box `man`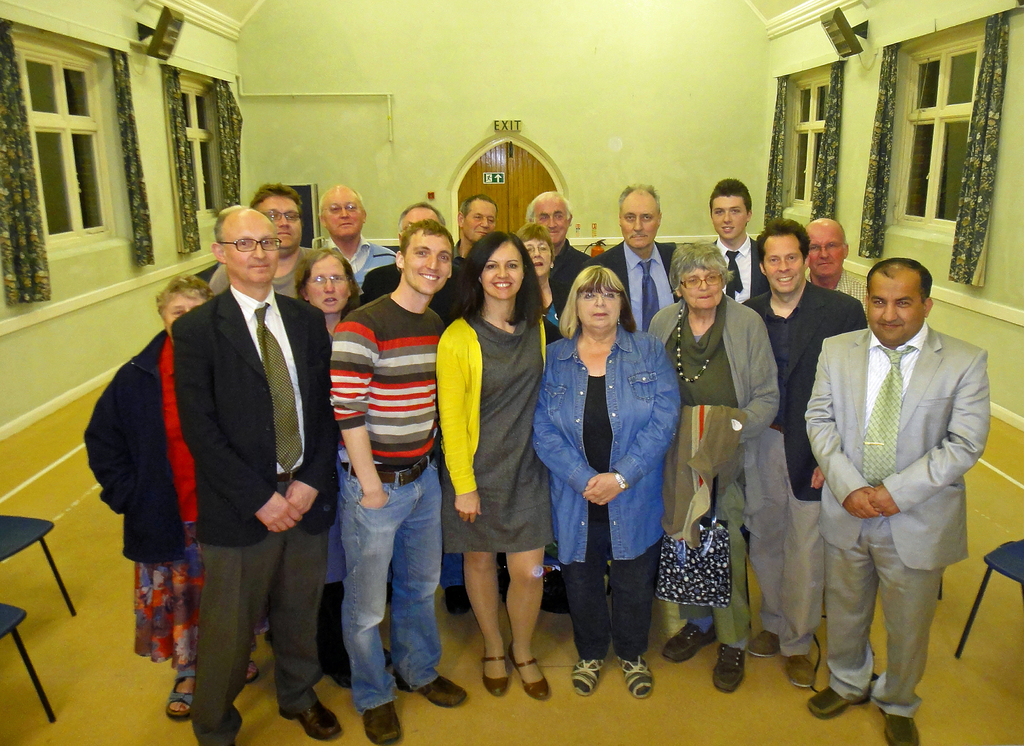
locate(735, 218, 867, 690)
